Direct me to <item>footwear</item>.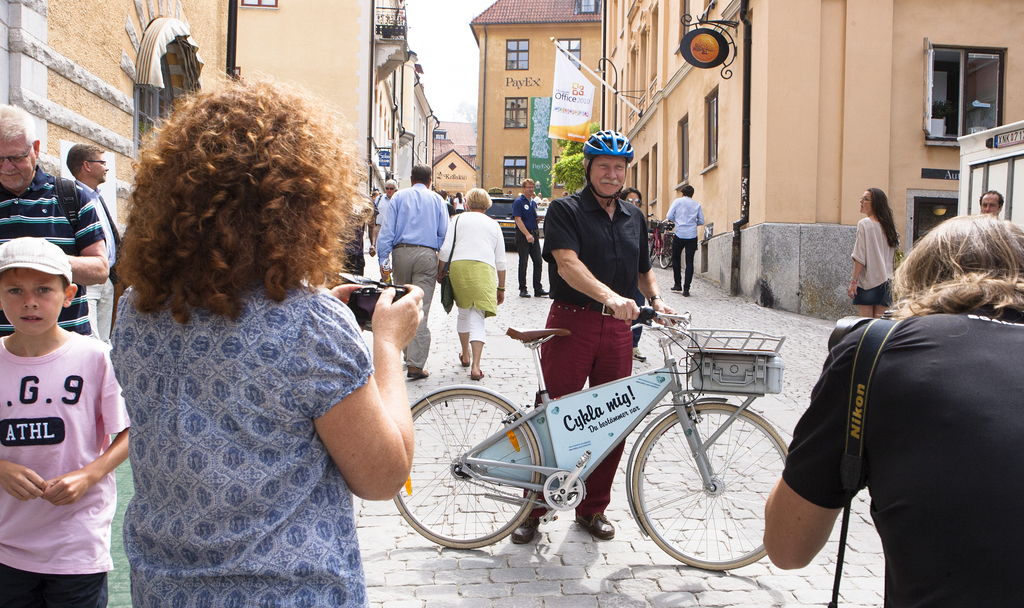
Direction: 682 284 690 296.
